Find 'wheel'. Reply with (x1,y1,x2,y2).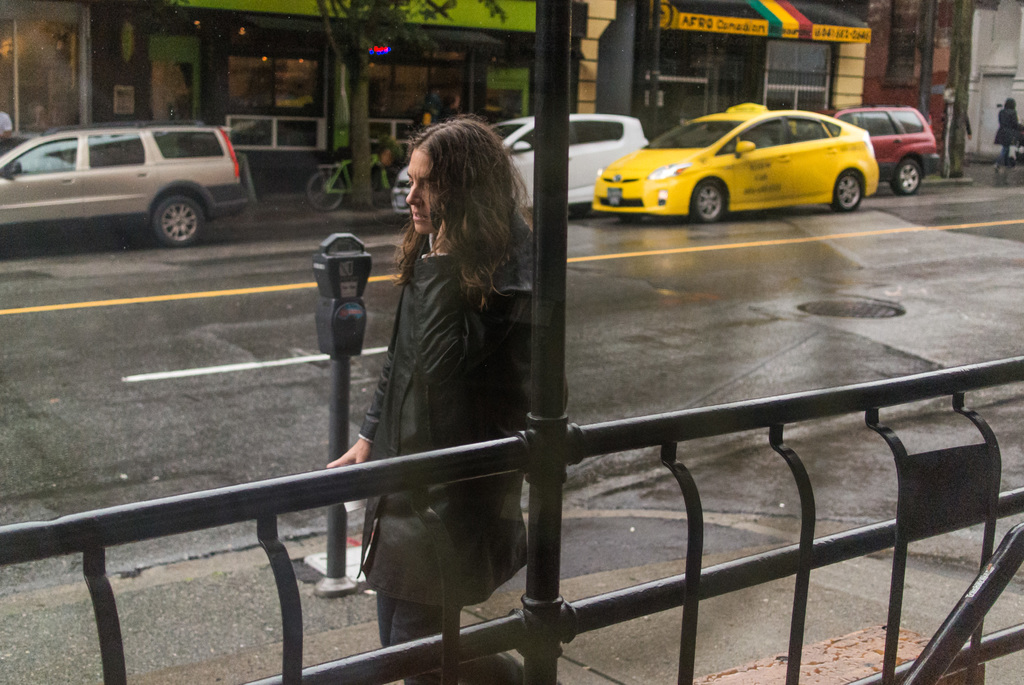
(686,173,728,226).
